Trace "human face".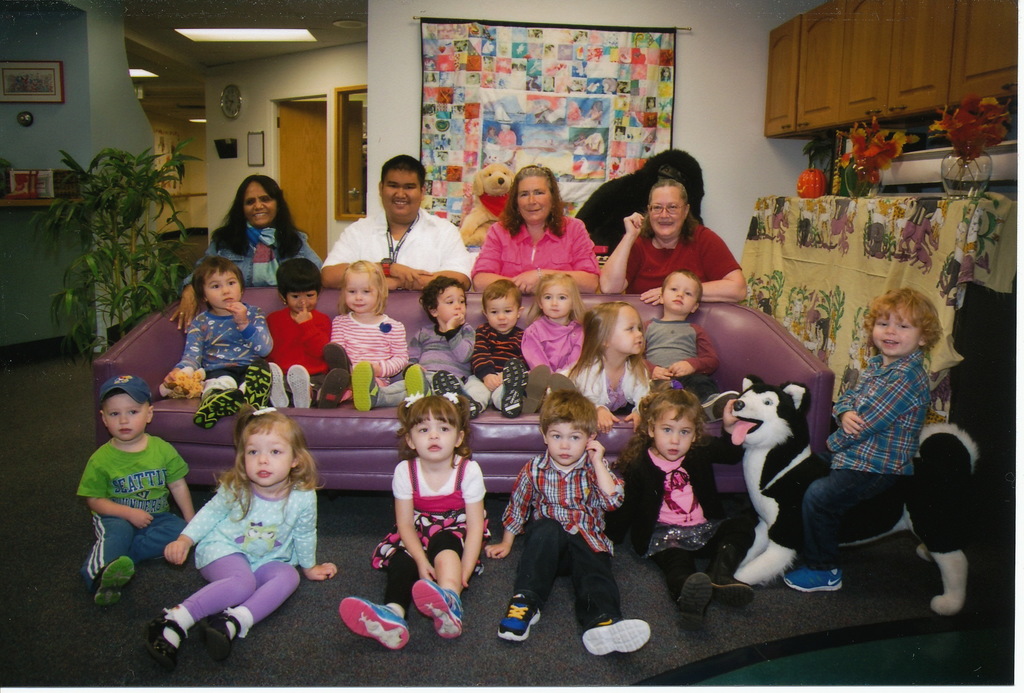
Traced to bbox(102, 394, 146, 440).
